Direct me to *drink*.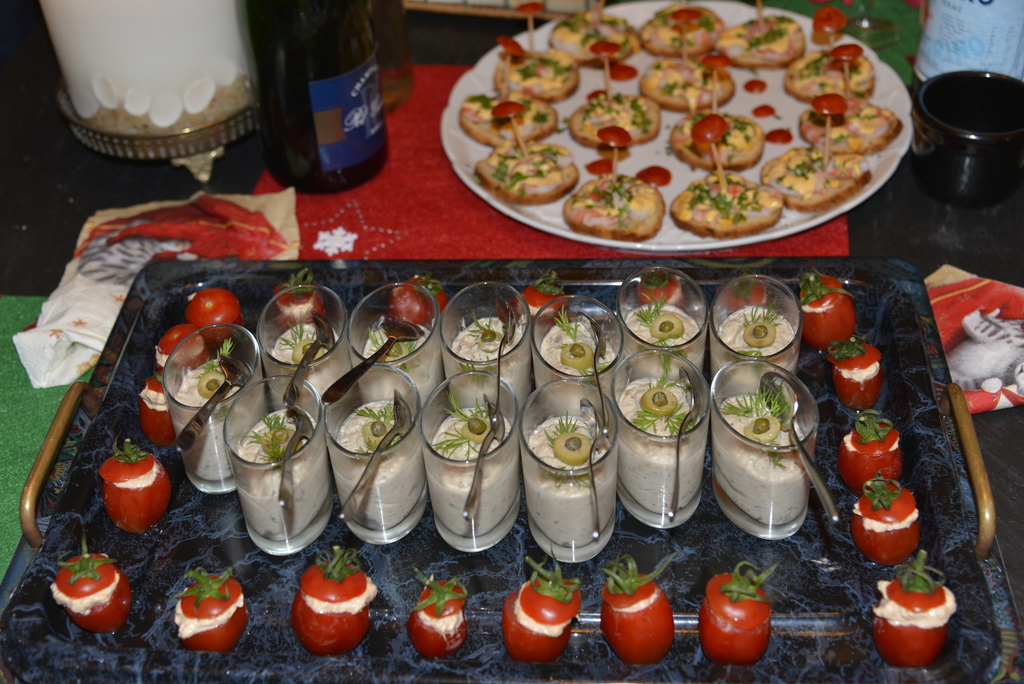
Direction: [244, 0, 386, 191].
